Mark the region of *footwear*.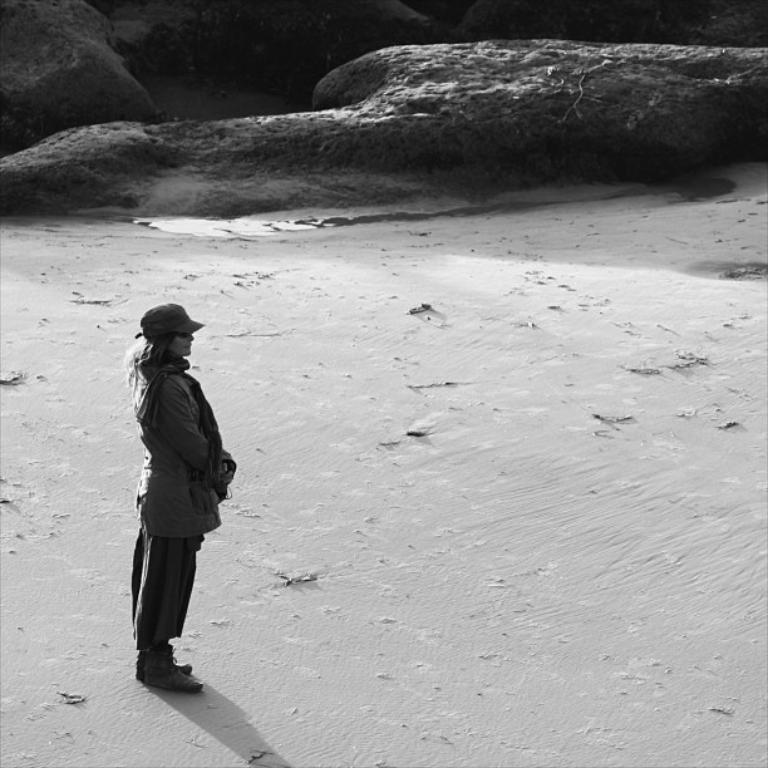
Region: 143,649,203,695.
